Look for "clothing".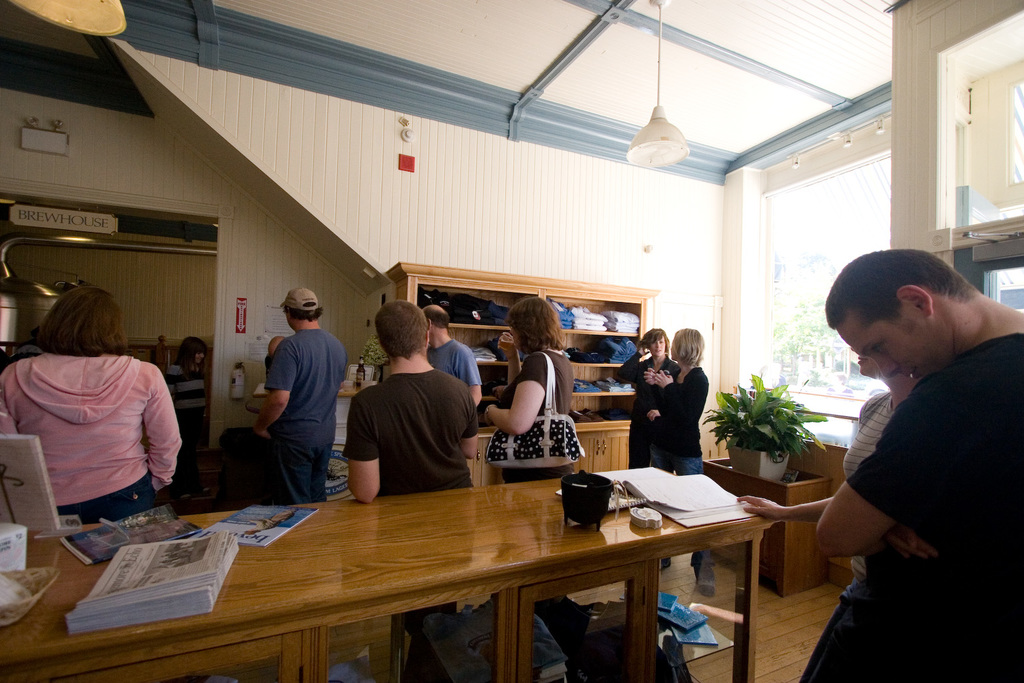
Found: BBox(643, 362, 717, 580).
